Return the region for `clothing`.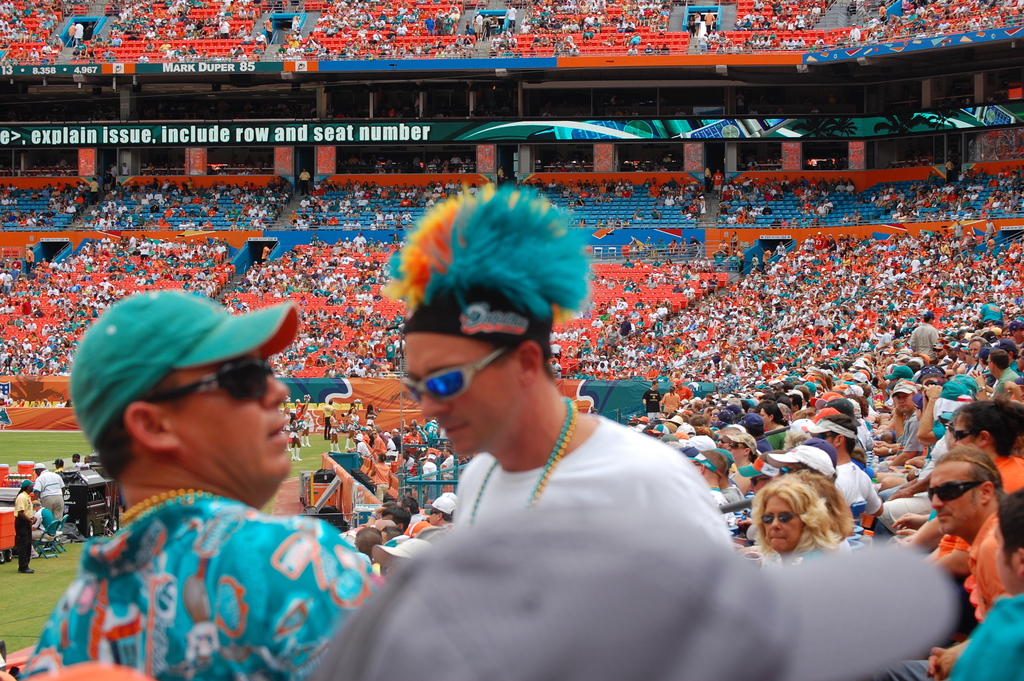
{"left": 209, "top": 202, "right": 221, "bottom": 215}.
